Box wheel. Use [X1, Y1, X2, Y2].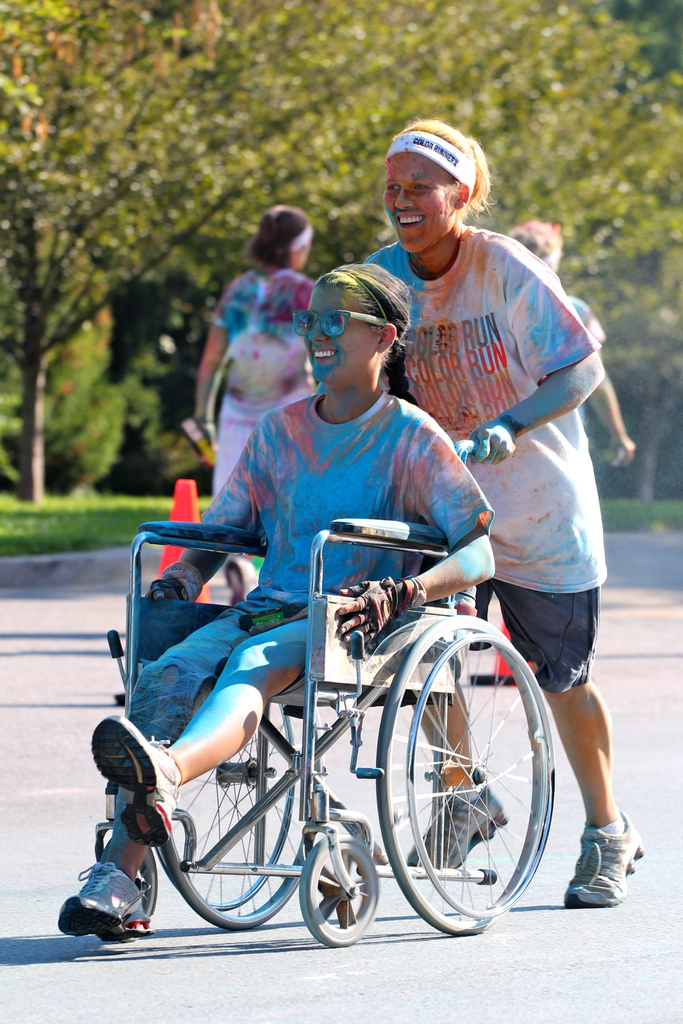
[154, 705, 328, 962].
